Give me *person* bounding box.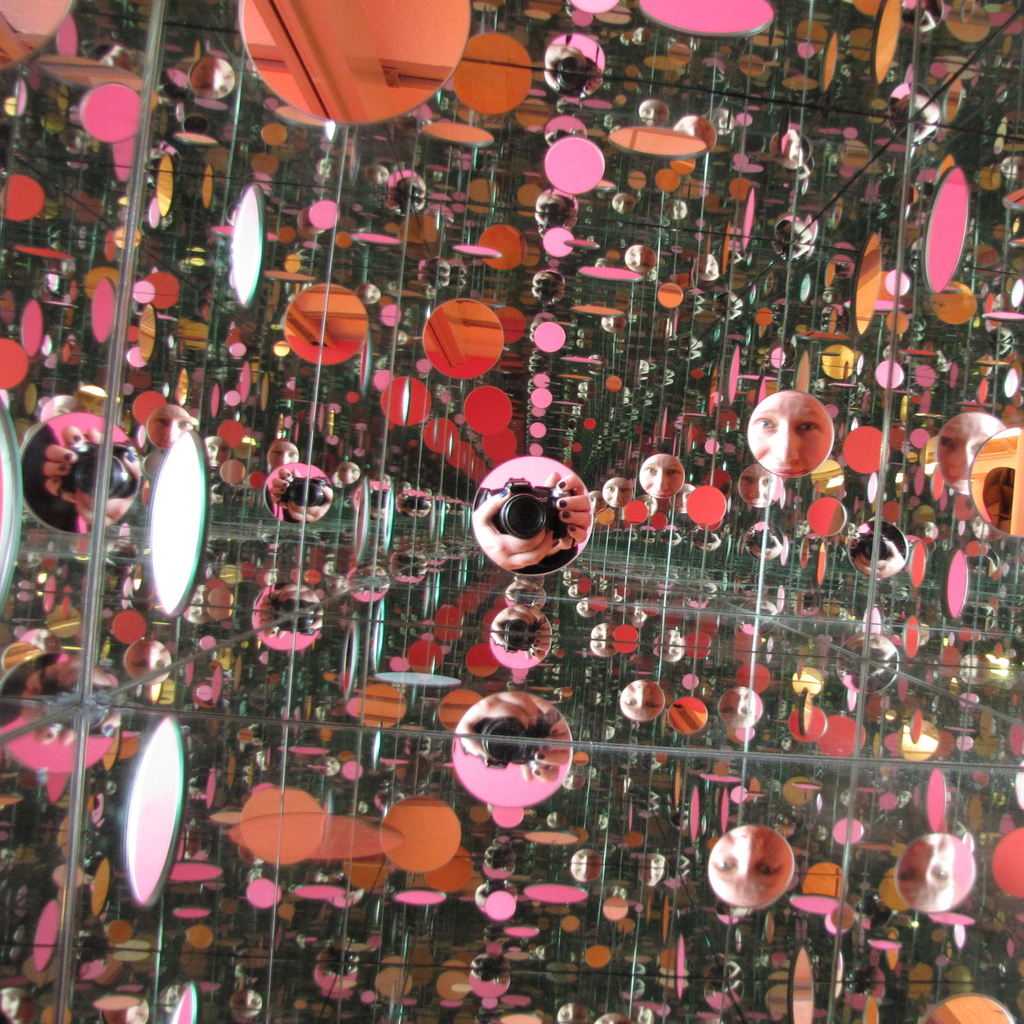
710:818:799:907.
